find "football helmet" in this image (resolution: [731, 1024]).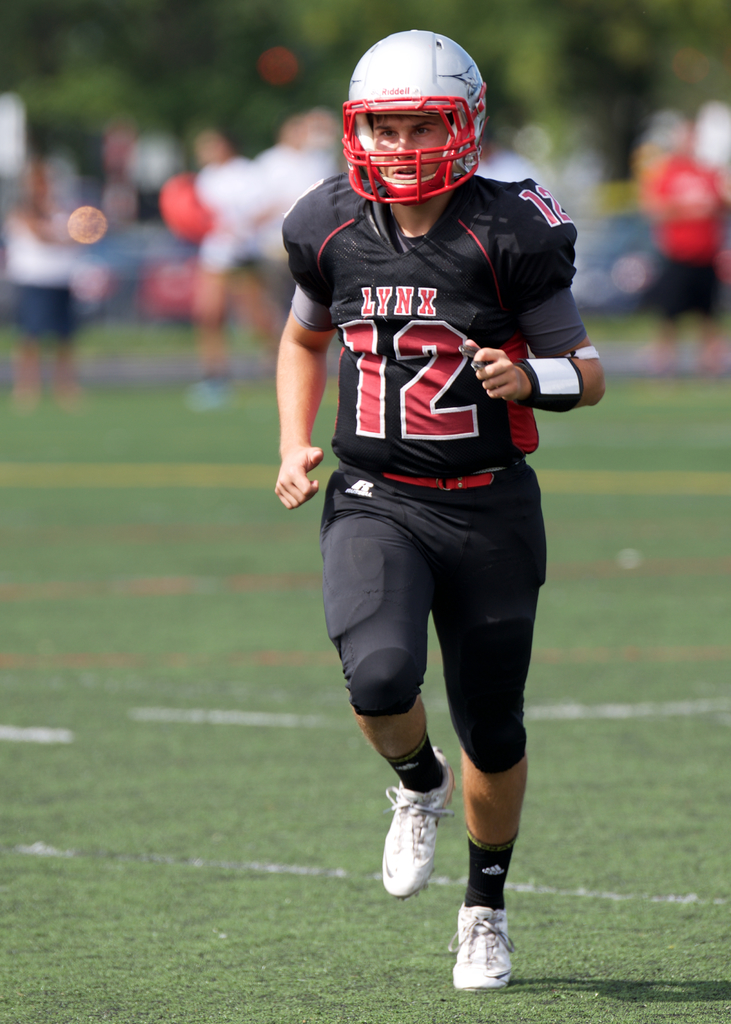
[left=339, top=31, right=498, bottom=228].
